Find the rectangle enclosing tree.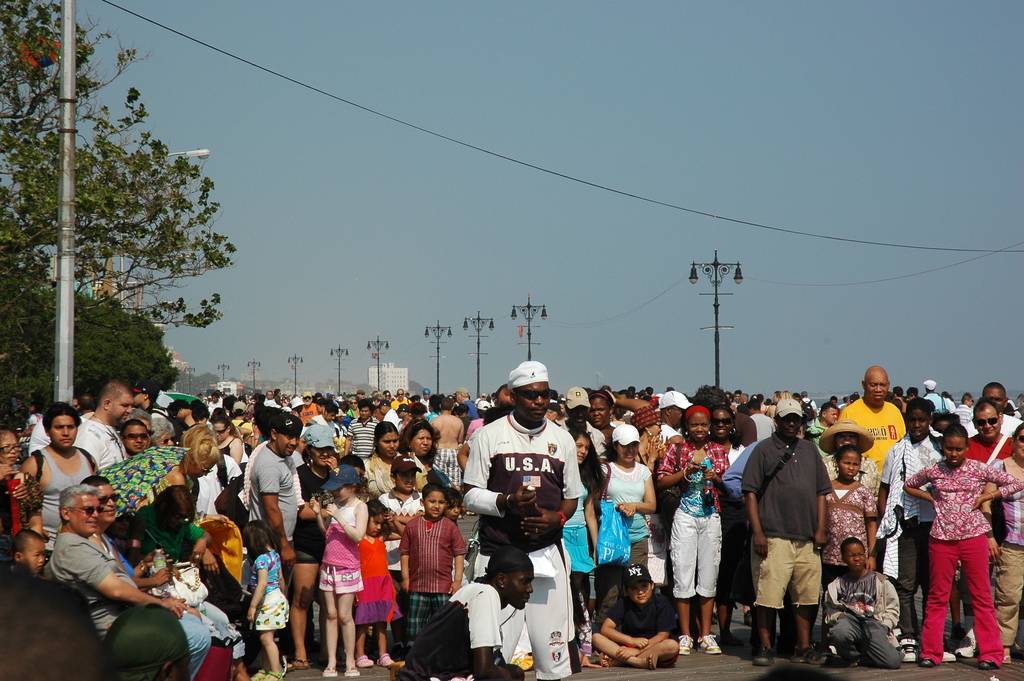
0 0 242 334.
